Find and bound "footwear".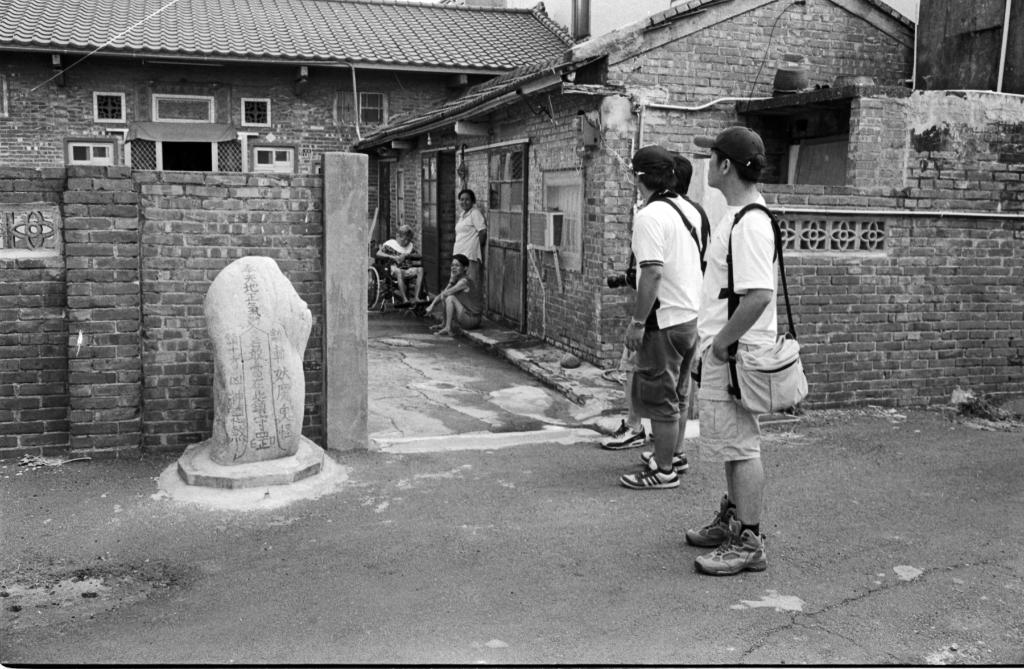
Bound: left=685, top=497, right=732, bottom=547.
